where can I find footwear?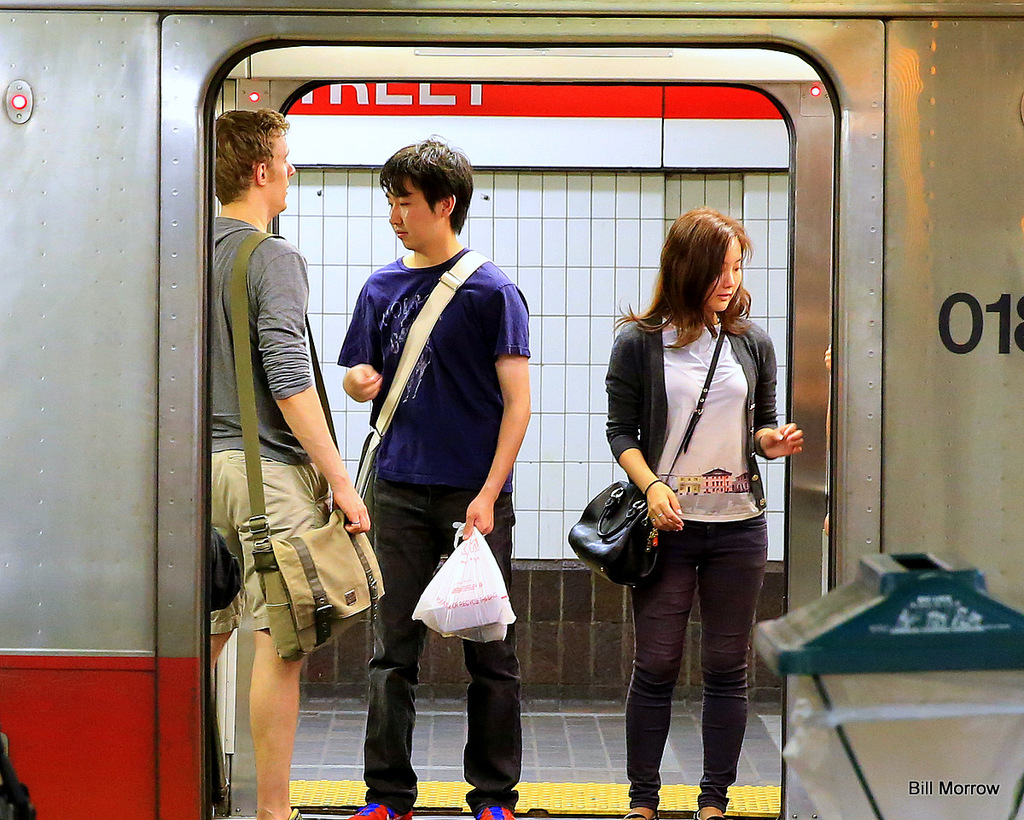
You can find it at (left=349, top=800, right=410, bottom=819).
